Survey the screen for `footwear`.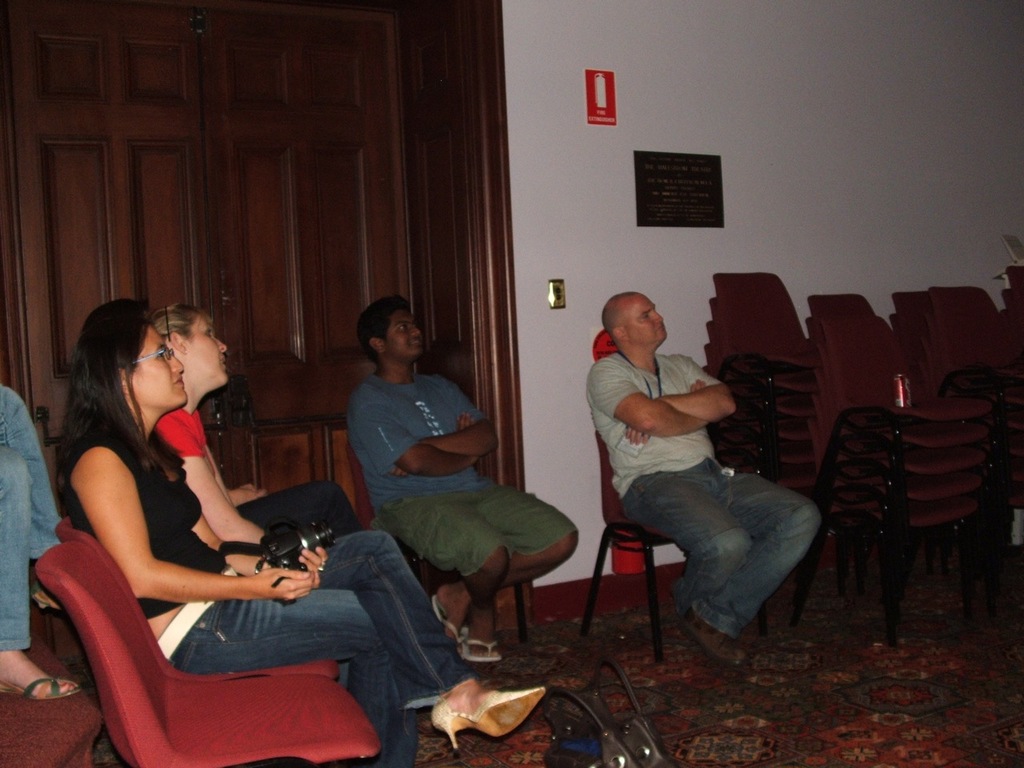
Survey found: {"left": 458, "top": 634, "right": 506, "bottom": 662}.
